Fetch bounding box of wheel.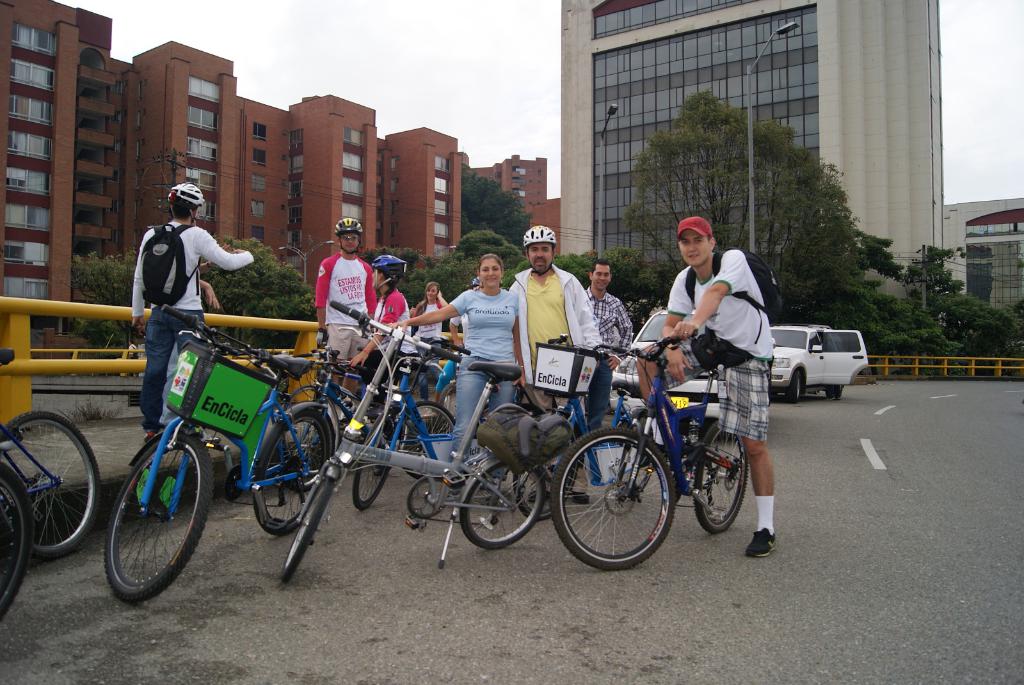
Bbox: left=253, top=398, right=336, bottom=533.
